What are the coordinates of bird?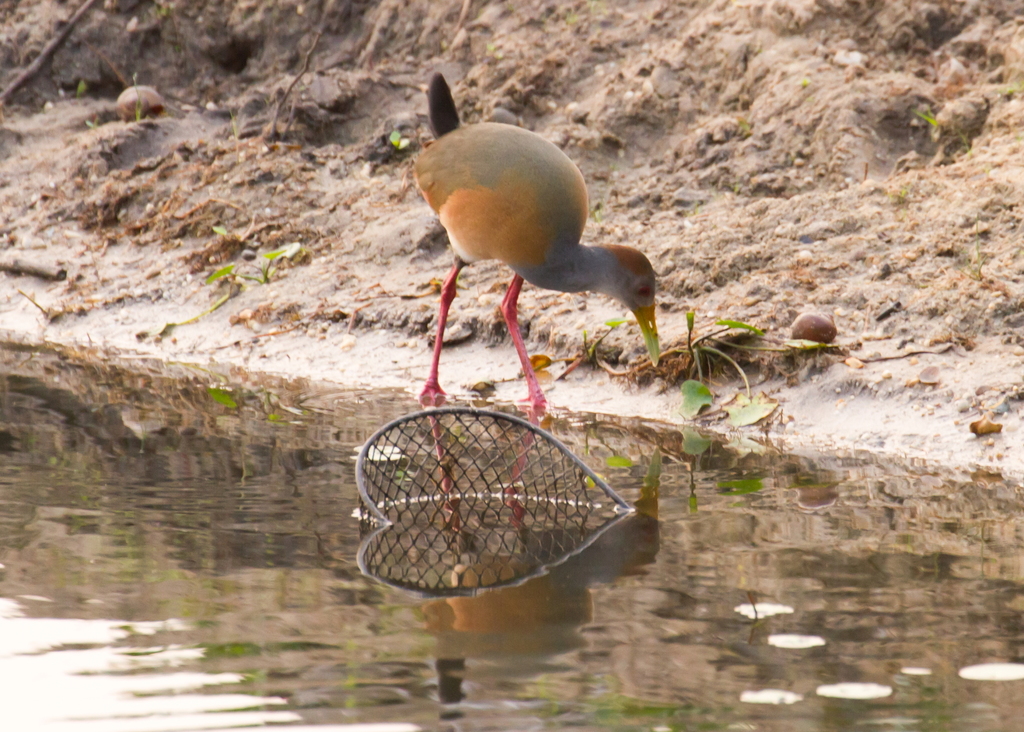
Rect(399, 112, 668, 385).
